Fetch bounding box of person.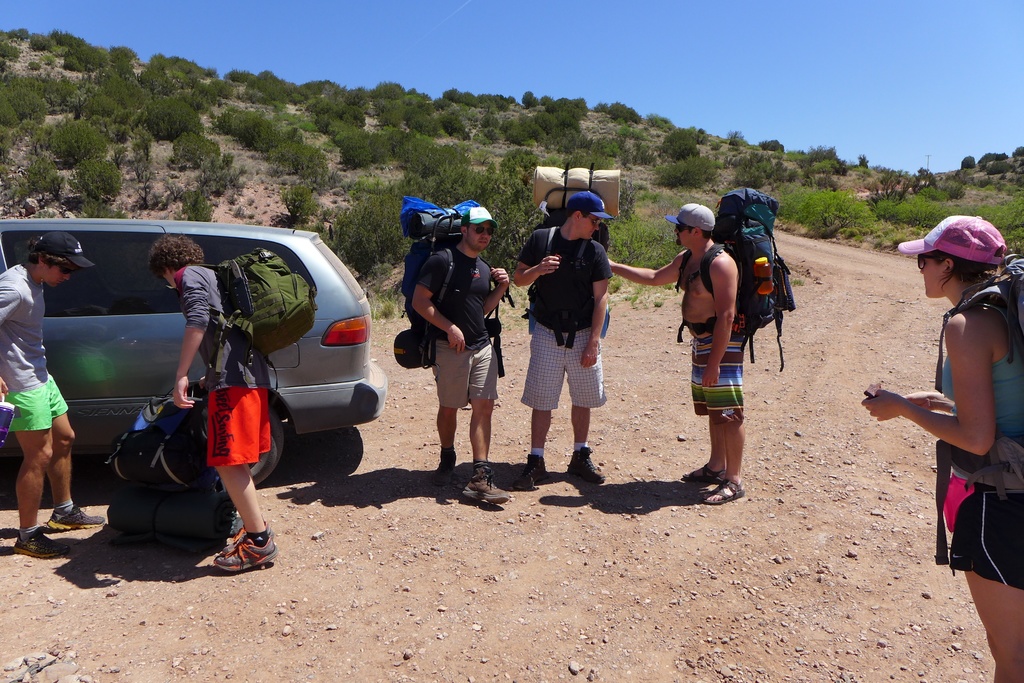
Bbox: 0, 229, 108, 561.
